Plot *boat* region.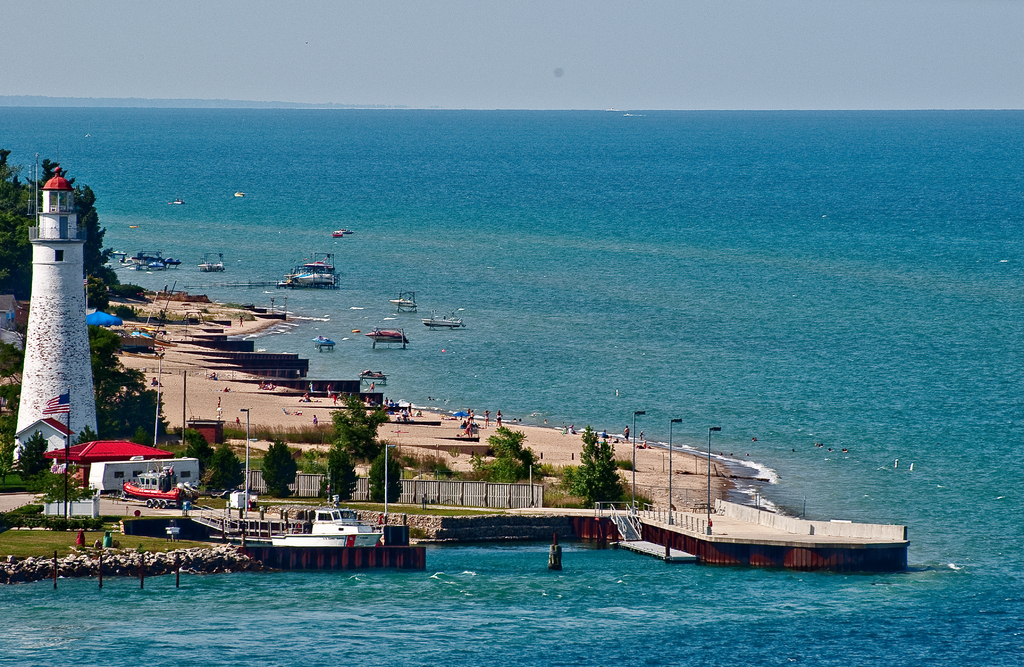
Plotted at (x1=294, y1=255, x2=340, y2=285).
